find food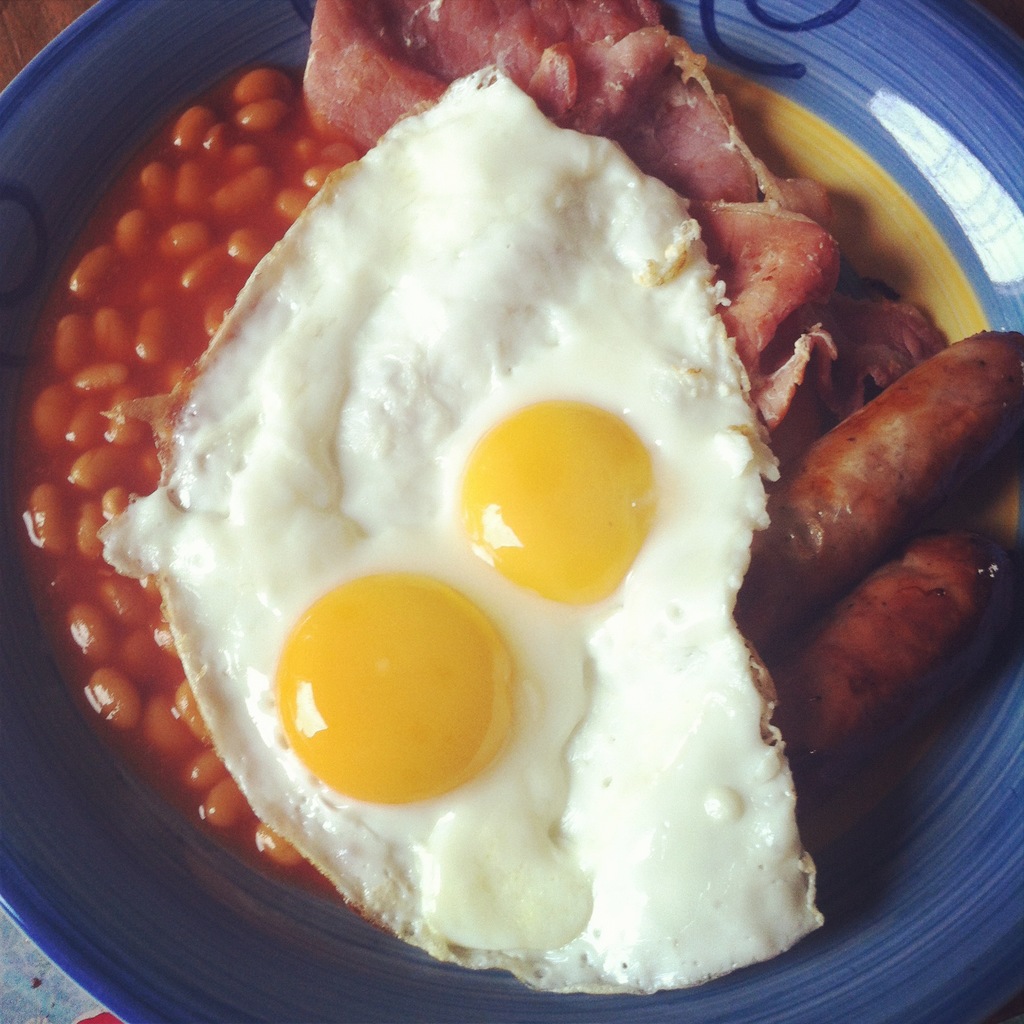
bbox(22, 61, 340, 905)
